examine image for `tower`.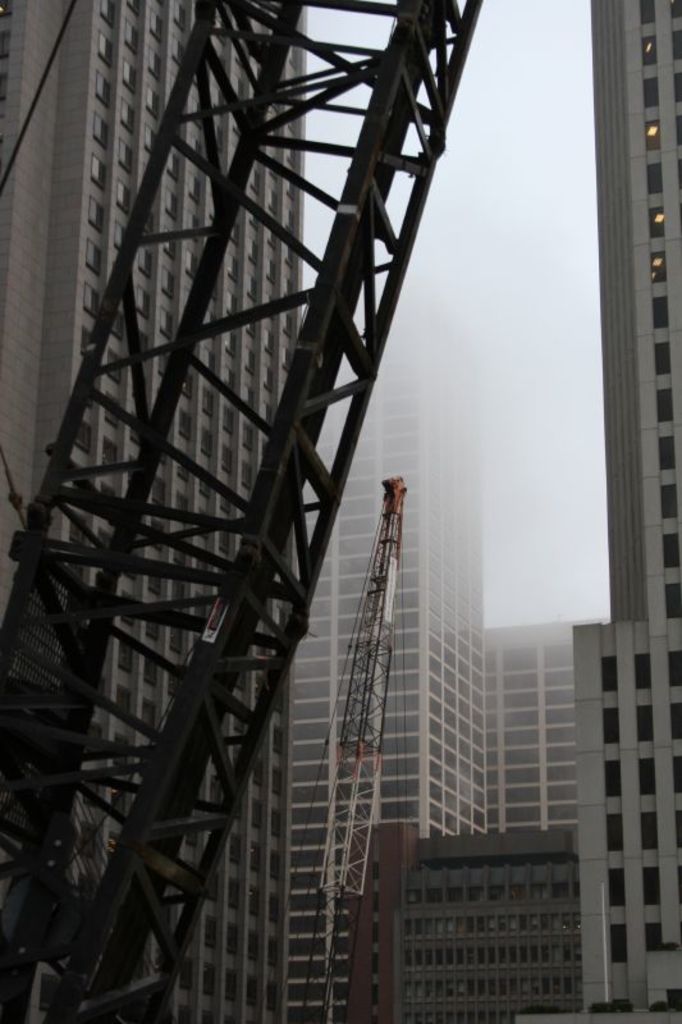
Examination result: region(280, 324, 481, 1023).
